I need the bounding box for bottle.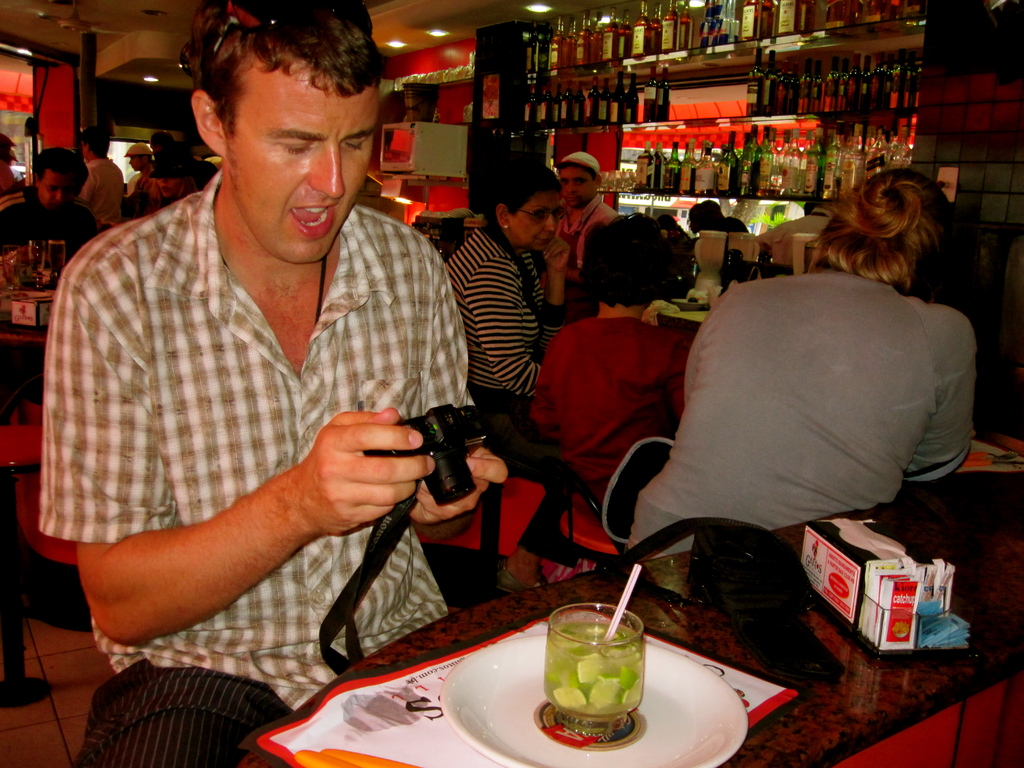
Here it is: detection(659, 0, 679, 51).
